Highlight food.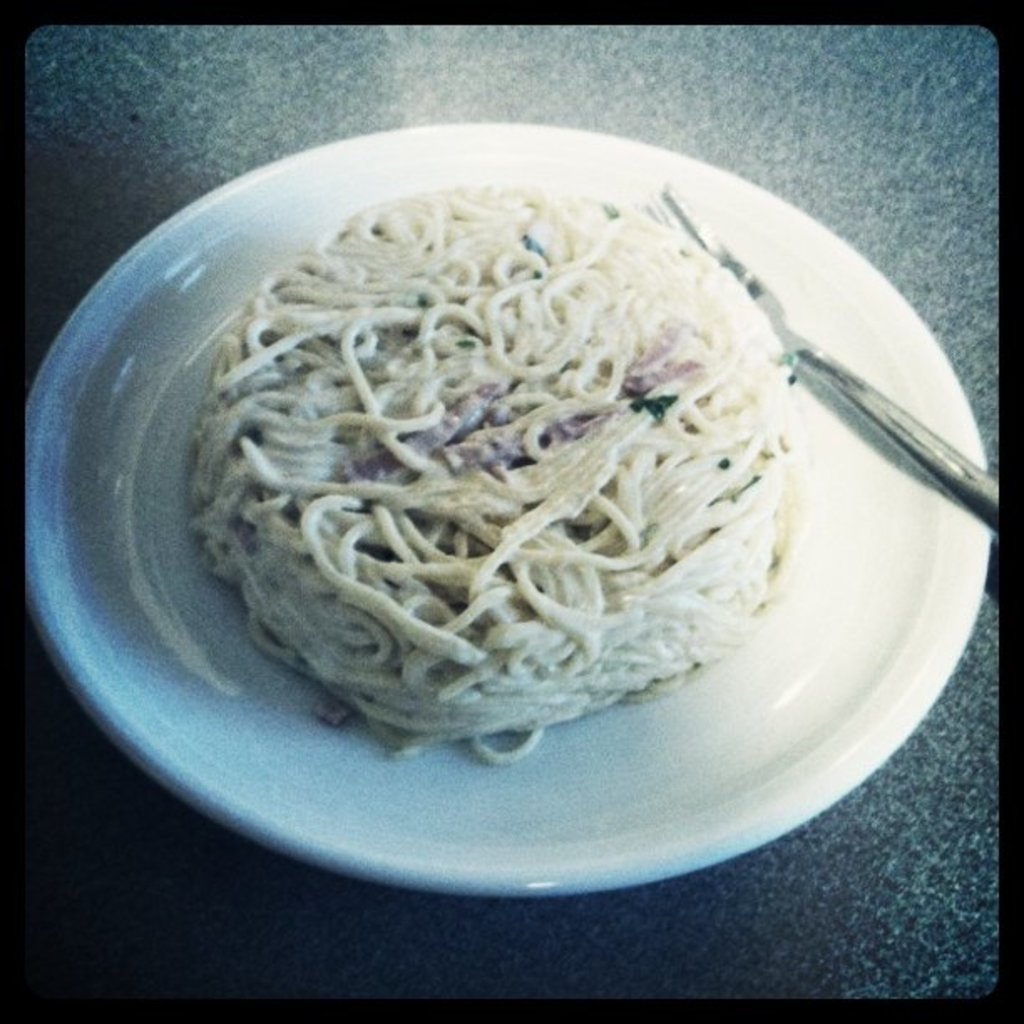
Highlighted region: [left=308, top=714, right=569, bottom=766].
